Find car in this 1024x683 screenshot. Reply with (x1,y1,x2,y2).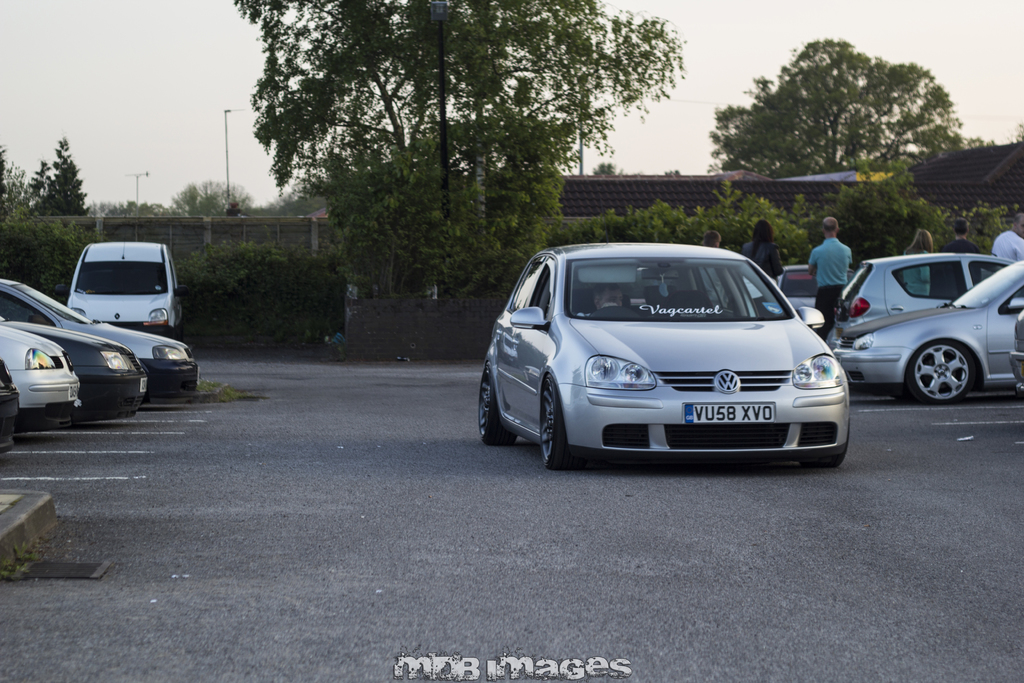
(1004,313,1023,404).
